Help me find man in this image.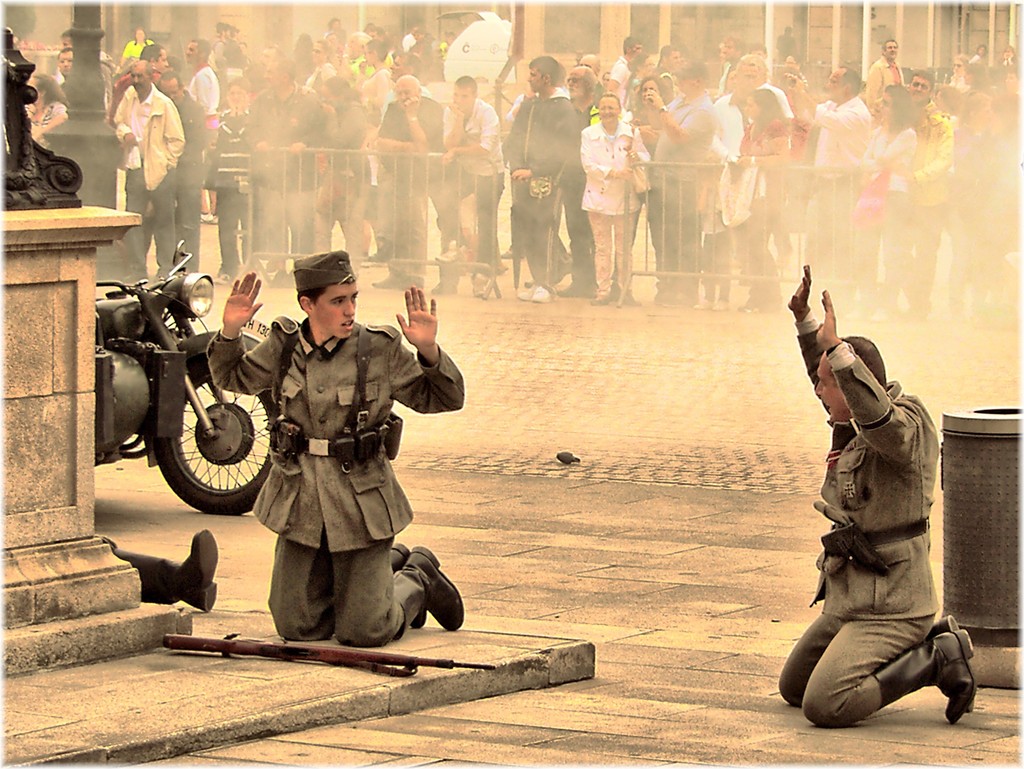
Found it: [left=861, top=35, right=903, bottom=124].
